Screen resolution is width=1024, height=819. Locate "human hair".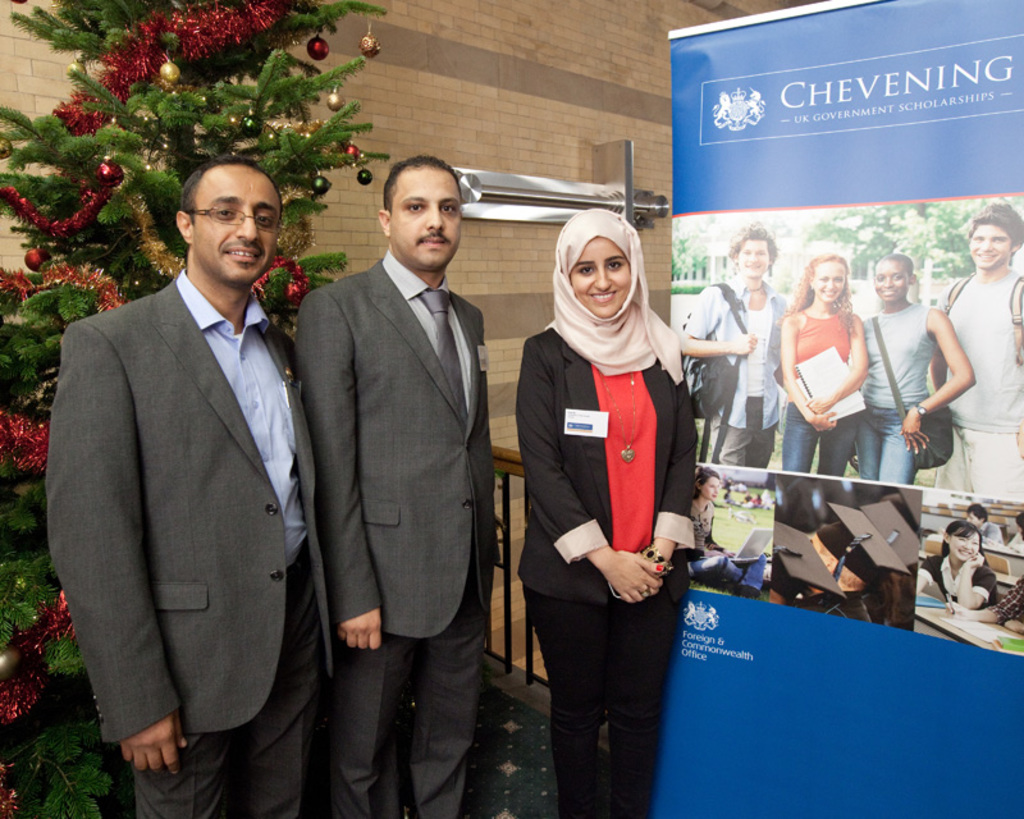
<region>878, 253, 914, 275</region>.
